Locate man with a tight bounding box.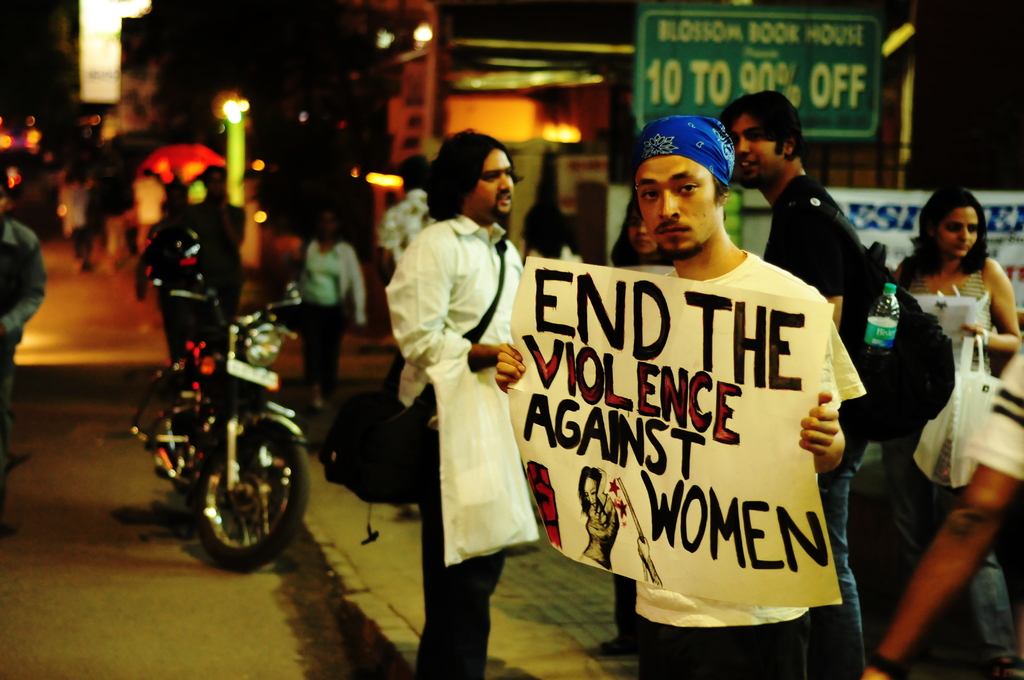
Rect(710, 80, 901, 660).
